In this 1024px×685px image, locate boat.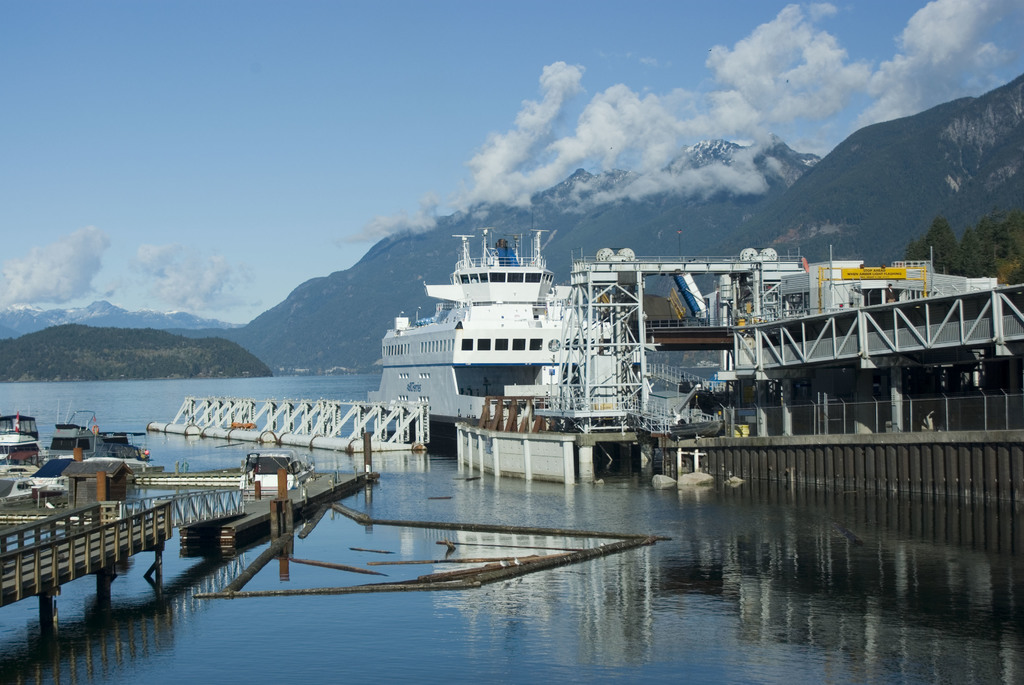
Bounding box: (26,393,154,485).
